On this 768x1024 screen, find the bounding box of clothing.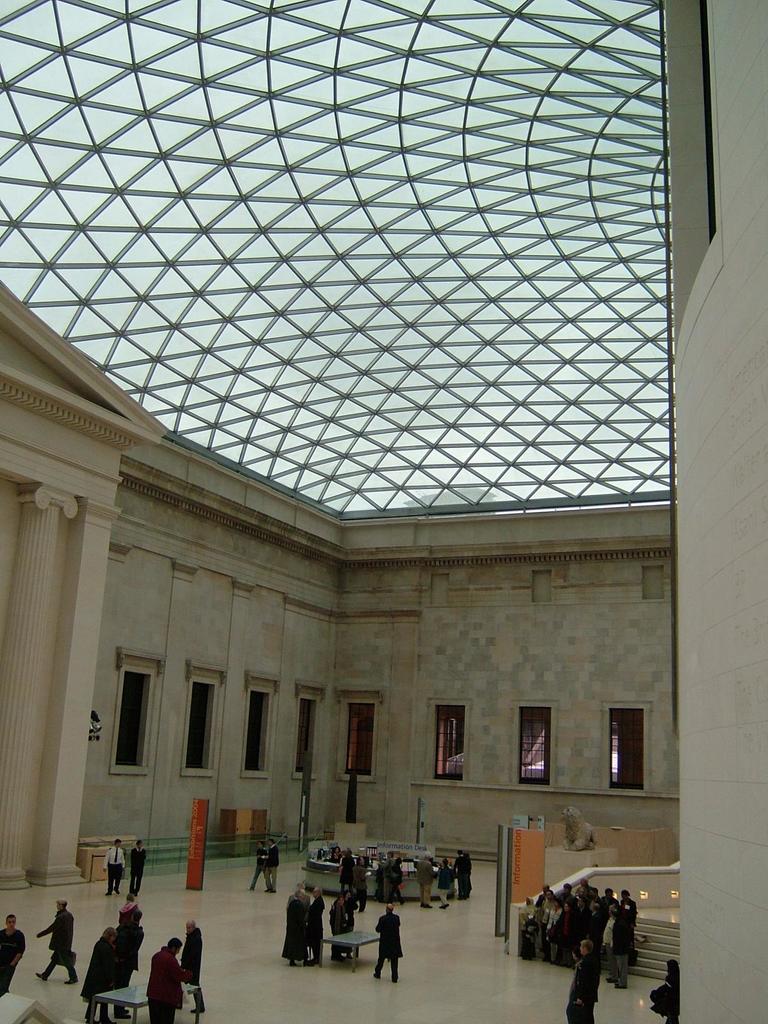
Bounding box: [left=138, top=924, right=195, bottom=1015].
